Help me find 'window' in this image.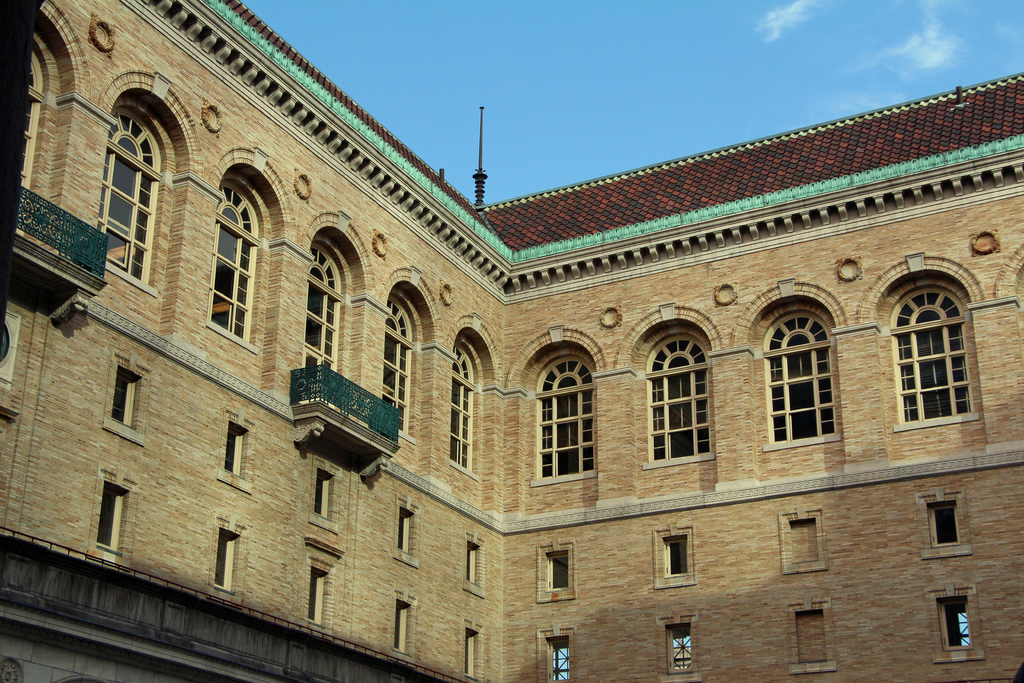
Found it: (214, 409, 258, 491).
